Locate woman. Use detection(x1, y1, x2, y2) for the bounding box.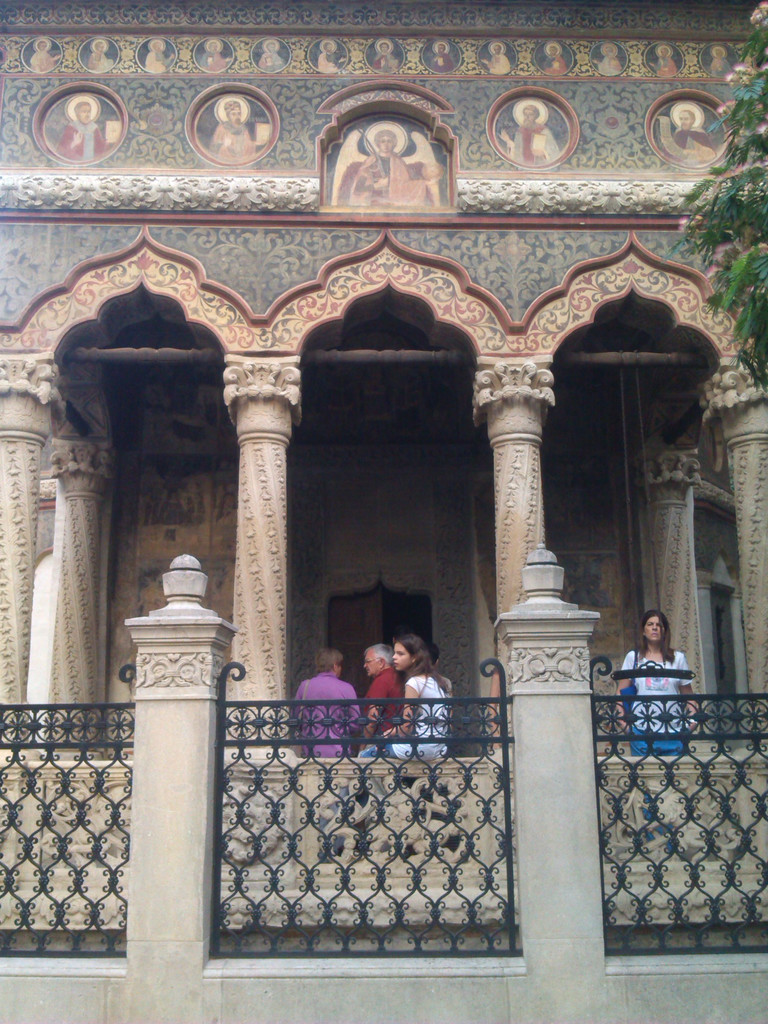
detection(615, 610, 697, 855).
